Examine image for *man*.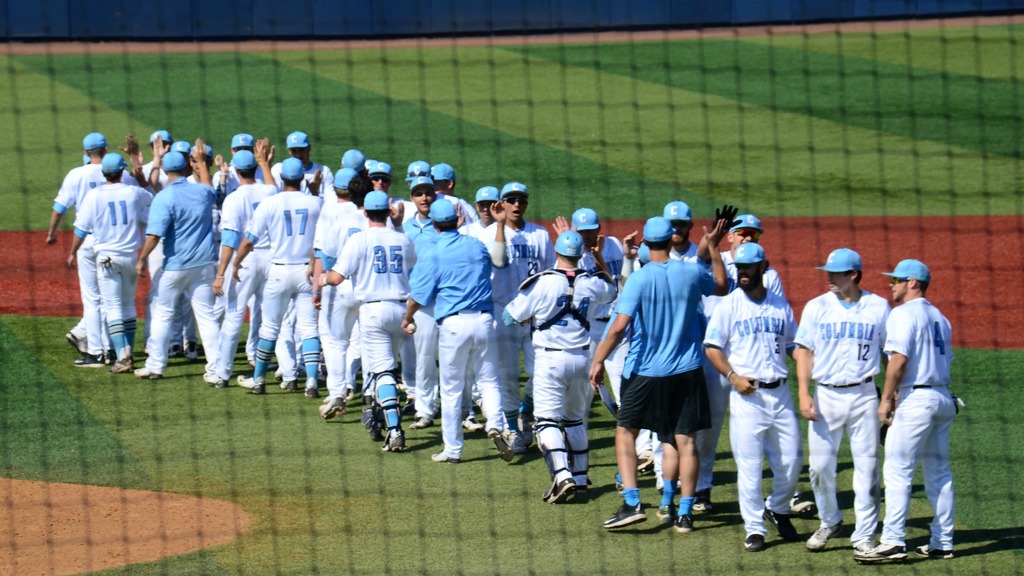
Examination result: 484,176,552,441.
